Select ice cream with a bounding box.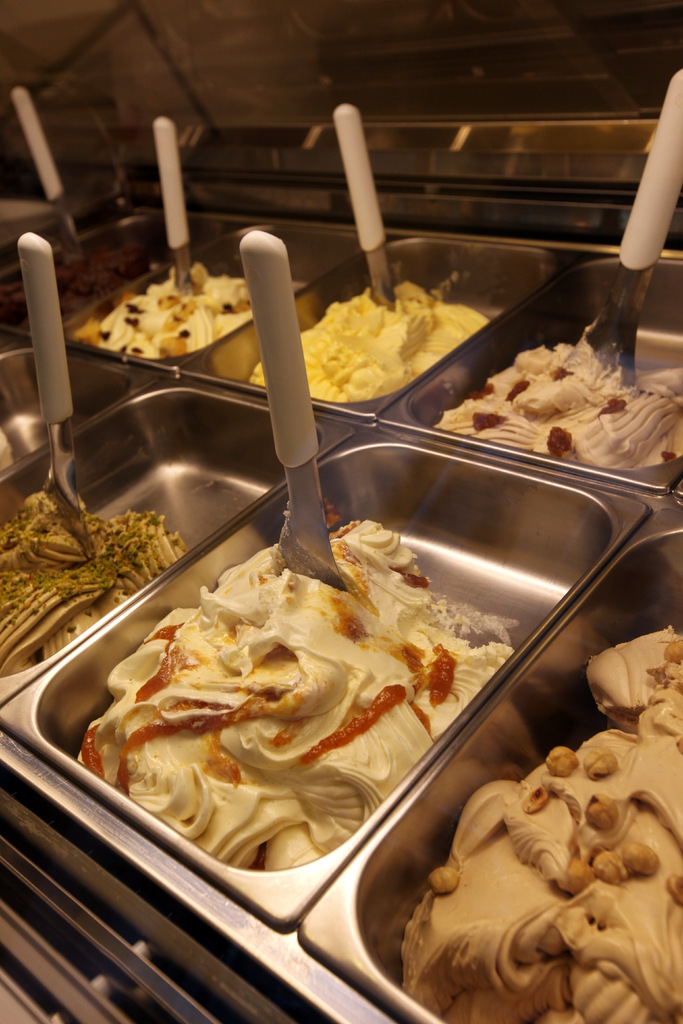
bbox=(337, 519, 682, 1023).
